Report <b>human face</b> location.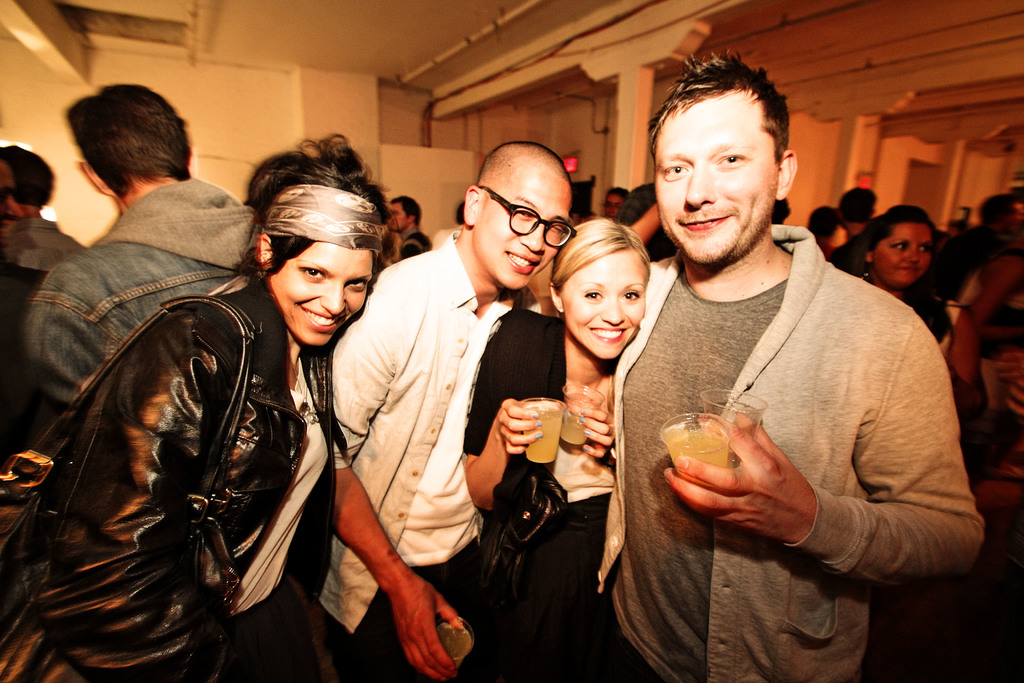
Report: box(461, 165, 572, 279).
